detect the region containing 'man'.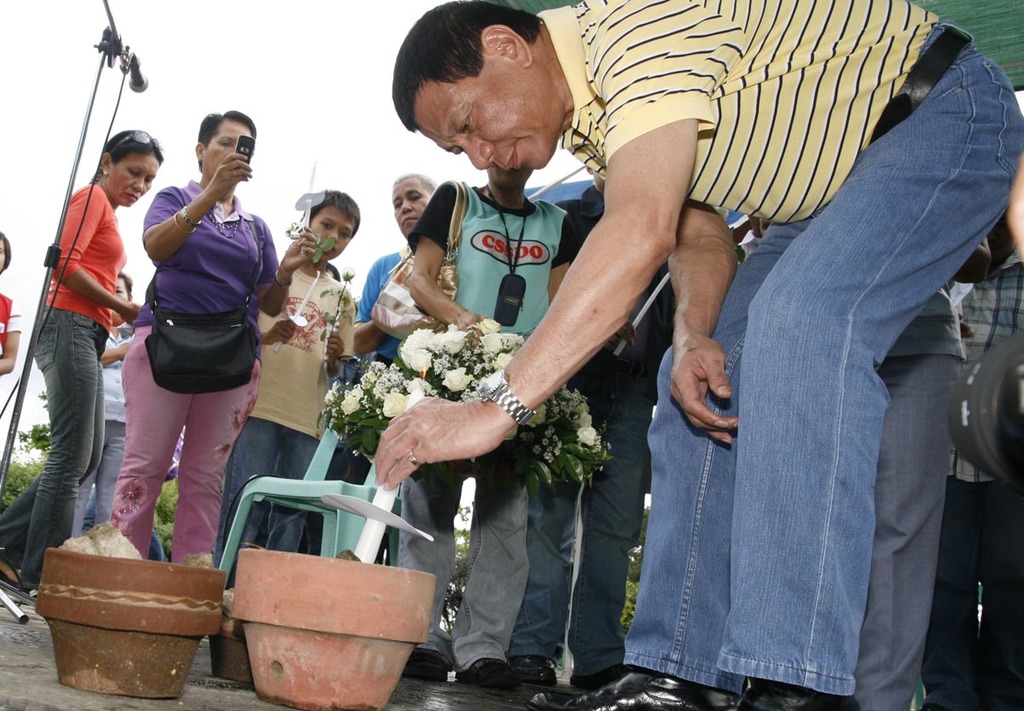
BBox(347, 172, 440, 487).
